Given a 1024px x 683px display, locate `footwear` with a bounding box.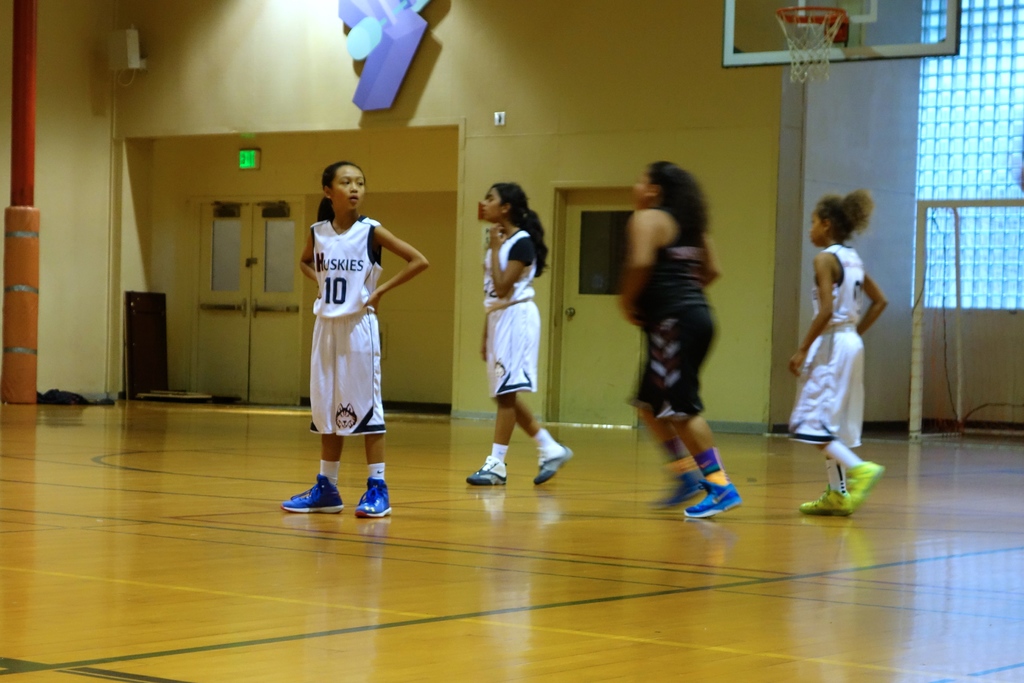
Located: [531,441,577,483].
